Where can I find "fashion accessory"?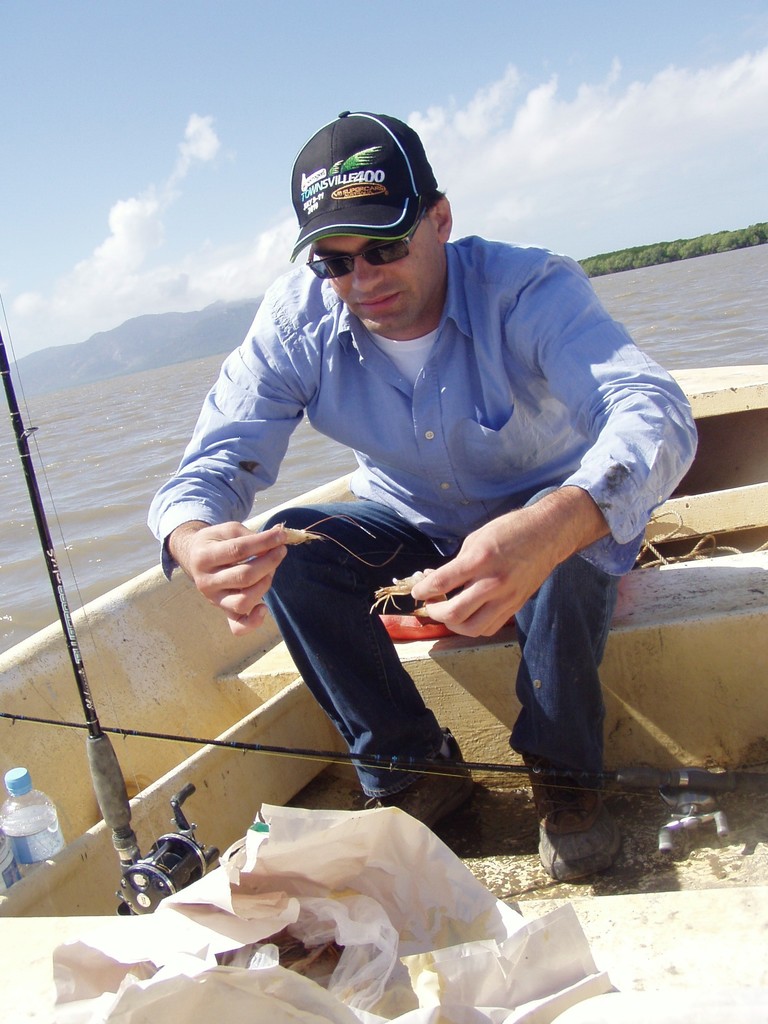
You can find it at box(291, 107, 436, 268).
